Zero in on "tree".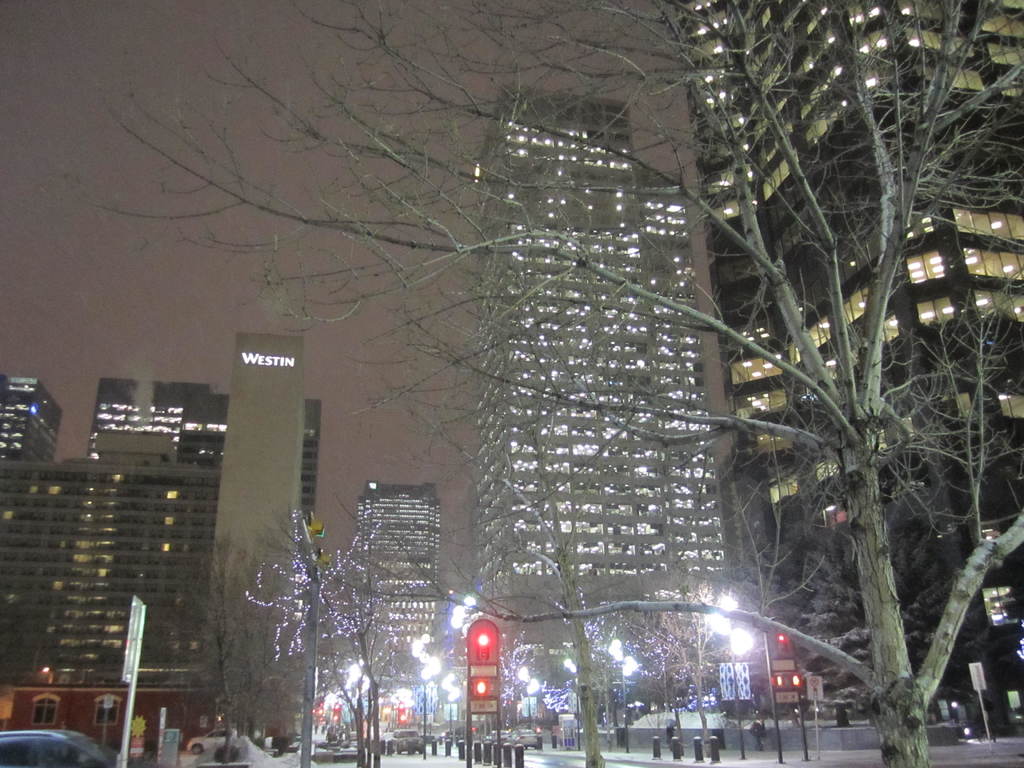
Zeroed in: 40/0/1023/767.
